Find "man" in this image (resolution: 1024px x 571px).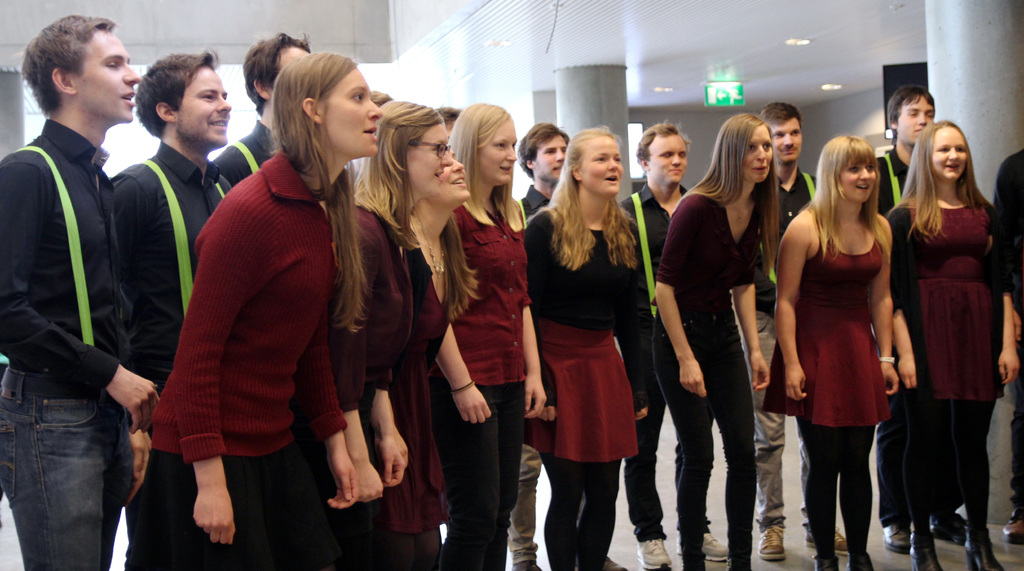
<region>617, 120, 735, 570</region>.
